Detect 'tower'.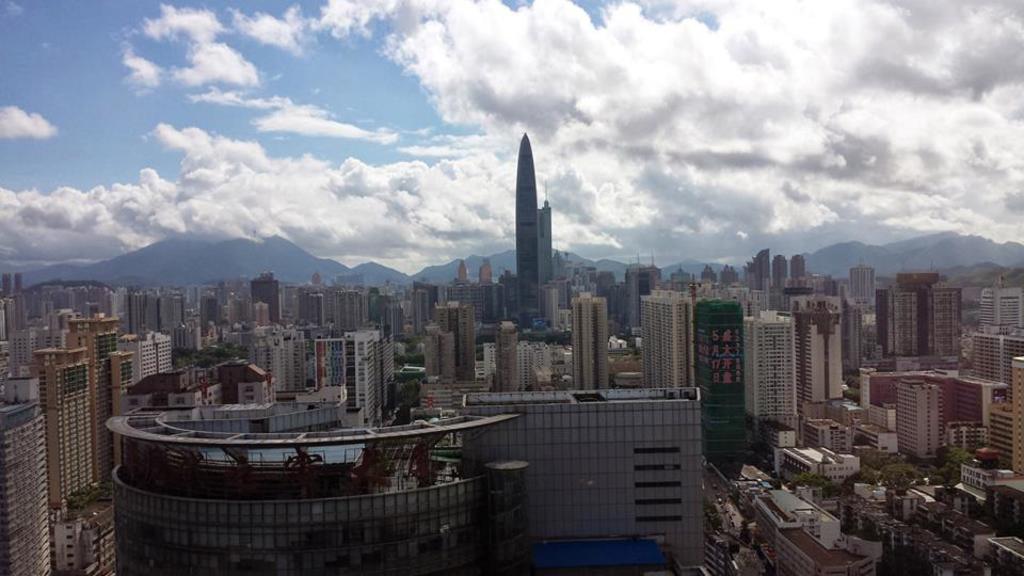
Detected at [left=414, top=282, right=444, bottom=315].
